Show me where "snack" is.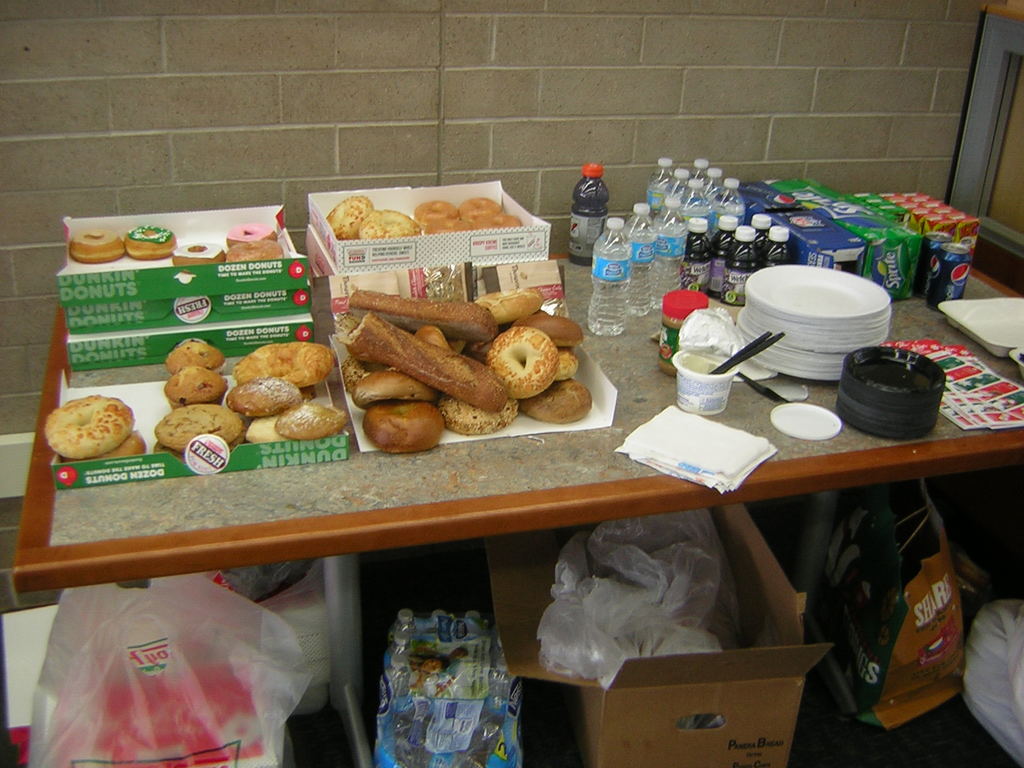
"snack" is at l=128, t=225, r=174, b=259.
